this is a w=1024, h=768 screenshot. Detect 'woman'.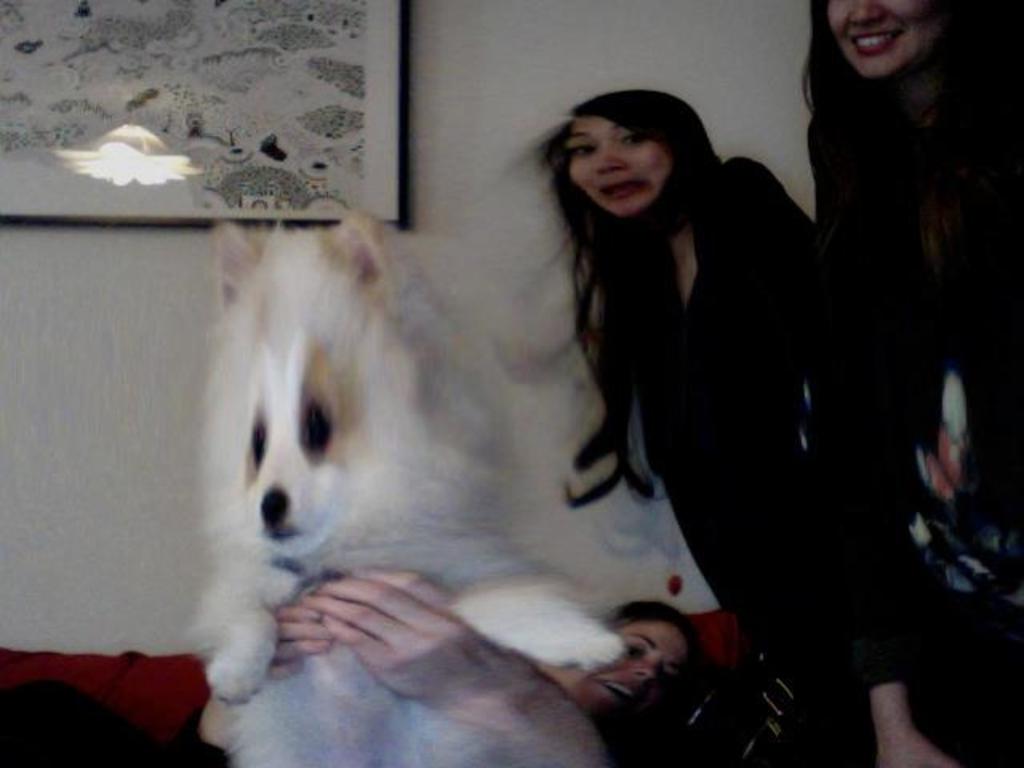
<box>830,0,1022,766</box>.
